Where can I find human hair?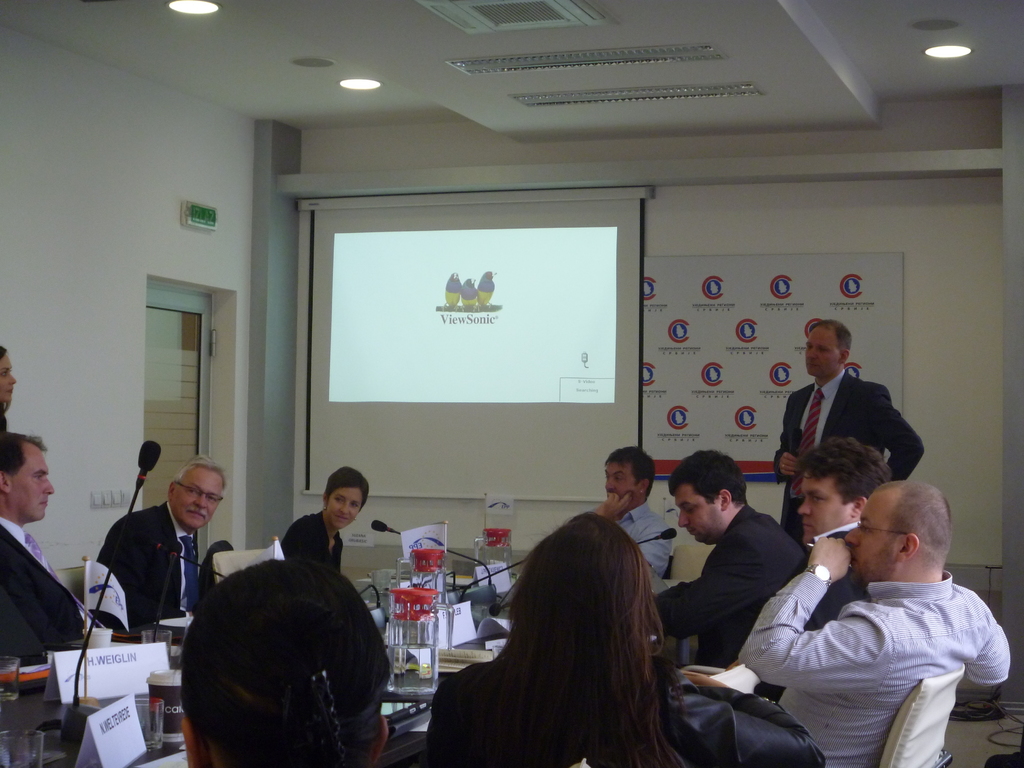
You can find it at 0:342:8:353.
